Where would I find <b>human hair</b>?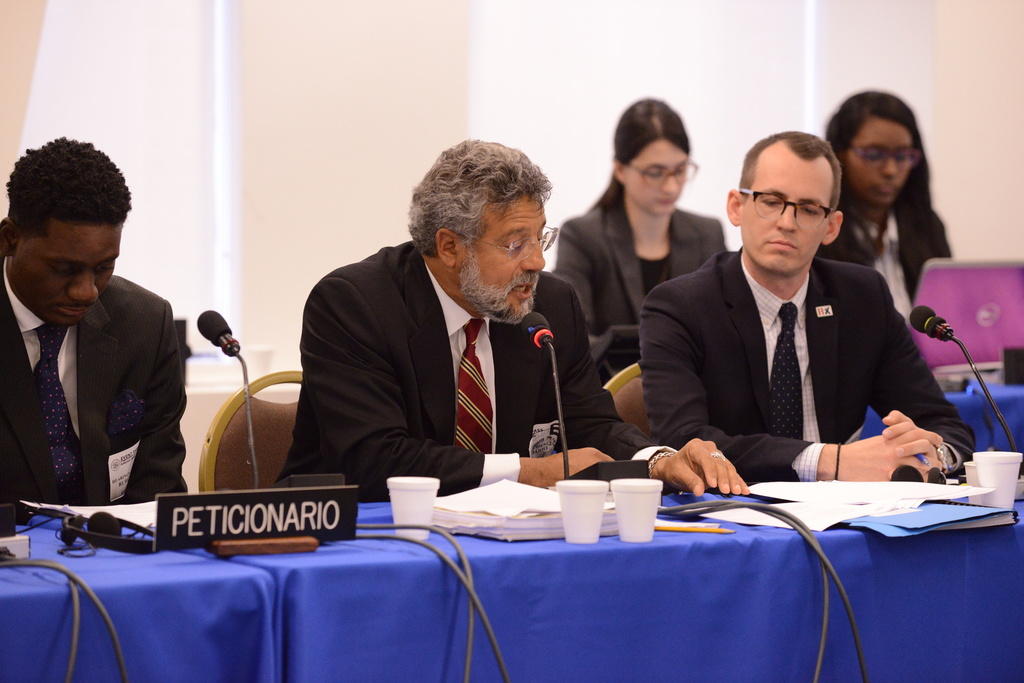
At locate(7, 140, 136, 238).
